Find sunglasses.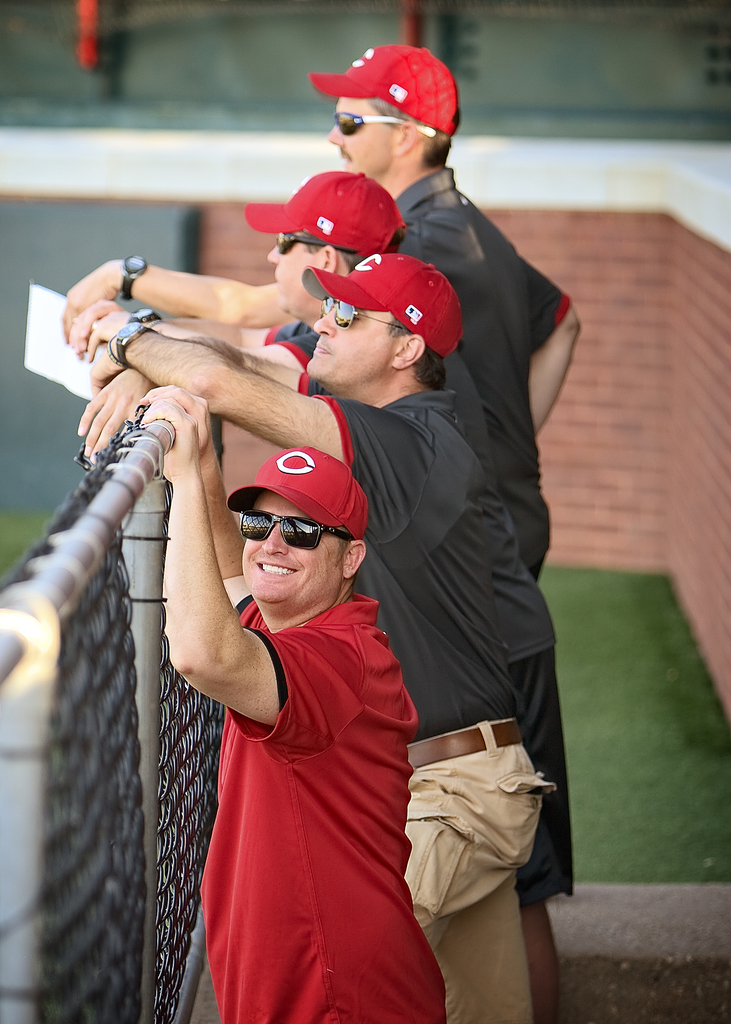
x1=236, y1=508, x2=356, y2=548.
